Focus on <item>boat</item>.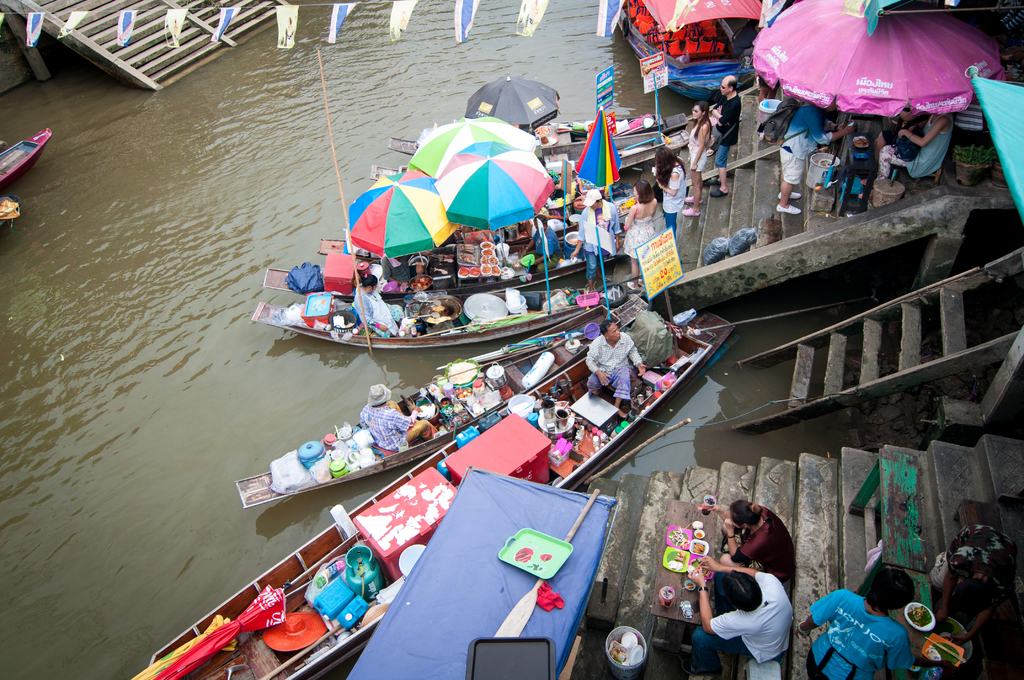
Focused at detection(231, 306, 627, 512).
